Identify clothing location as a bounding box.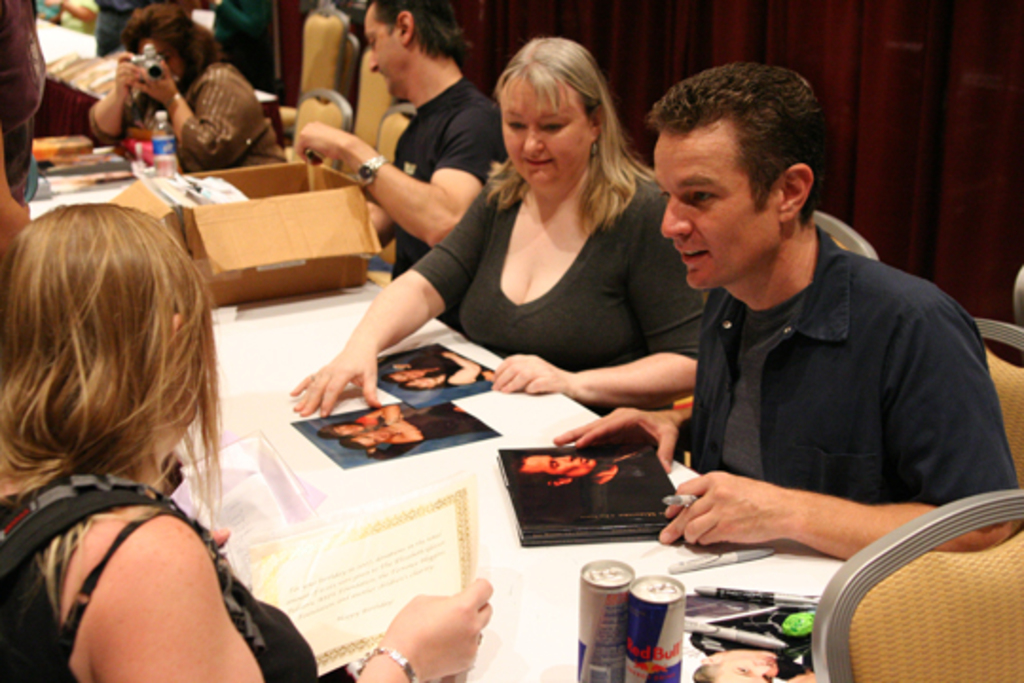
bbox(0, 0, 34, 194).
